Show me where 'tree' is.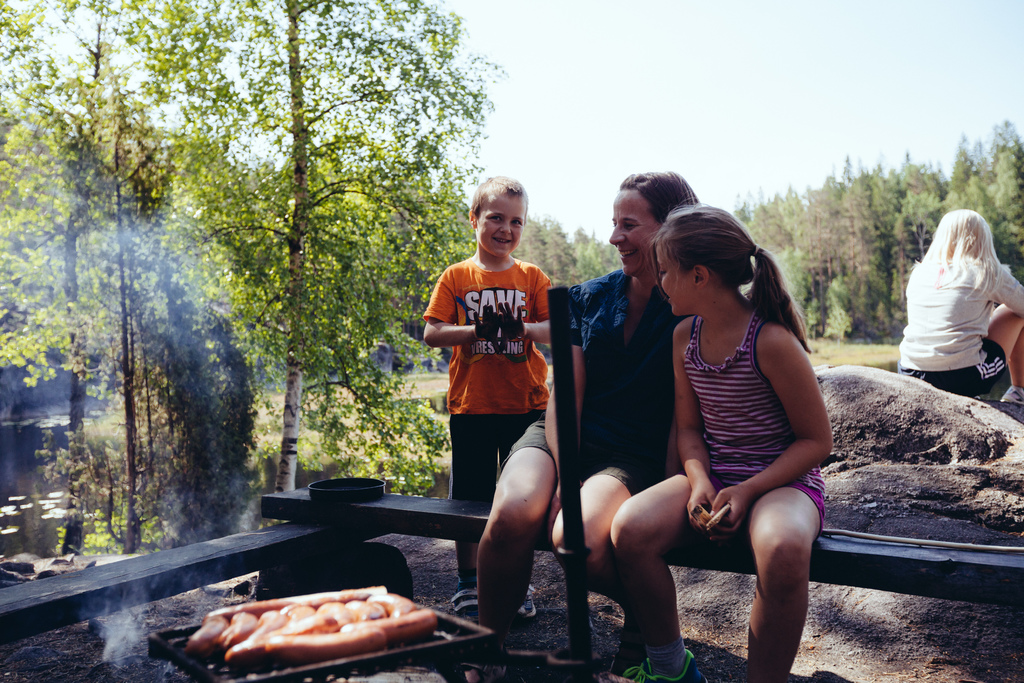
'tree' is at bbox(0, 0, 253, 555).
